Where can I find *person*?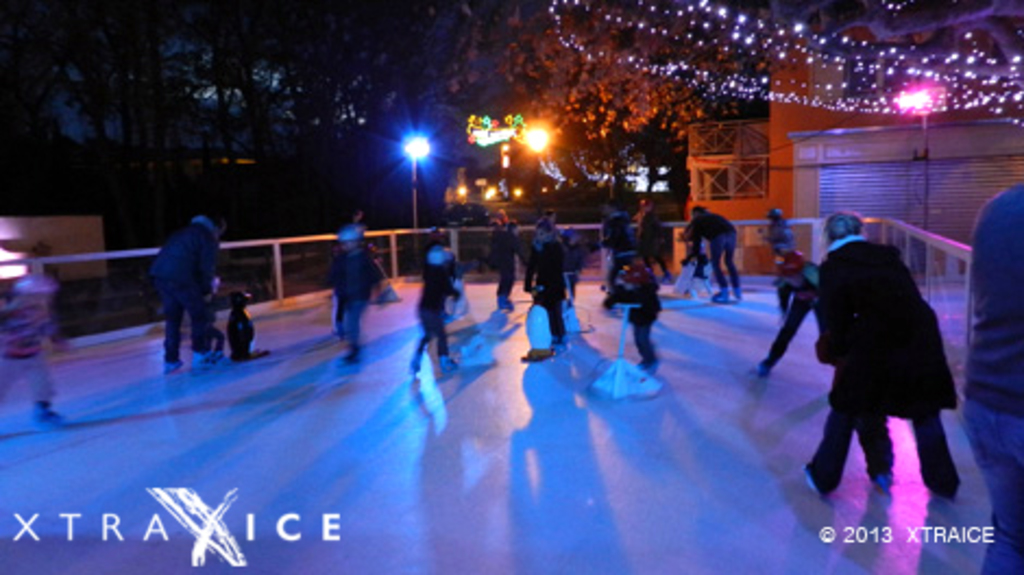
You can find it at box(338, 237, 403, 357).
